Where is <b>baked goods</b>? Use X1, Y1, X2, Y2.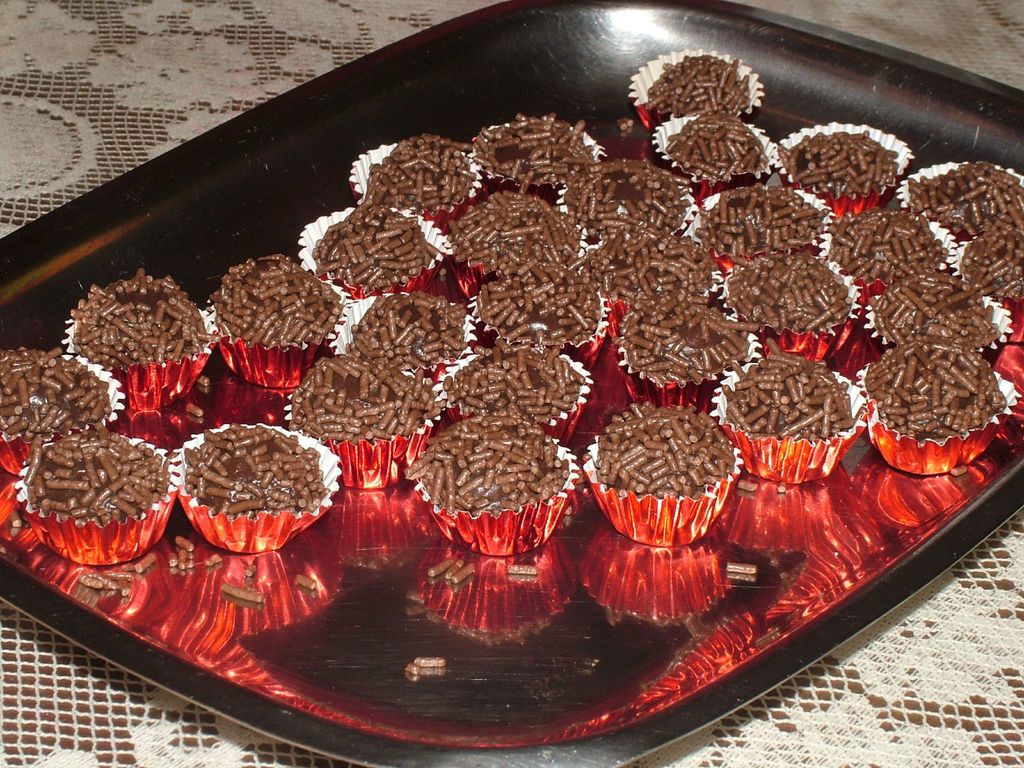
211, 251, 342, 348.
